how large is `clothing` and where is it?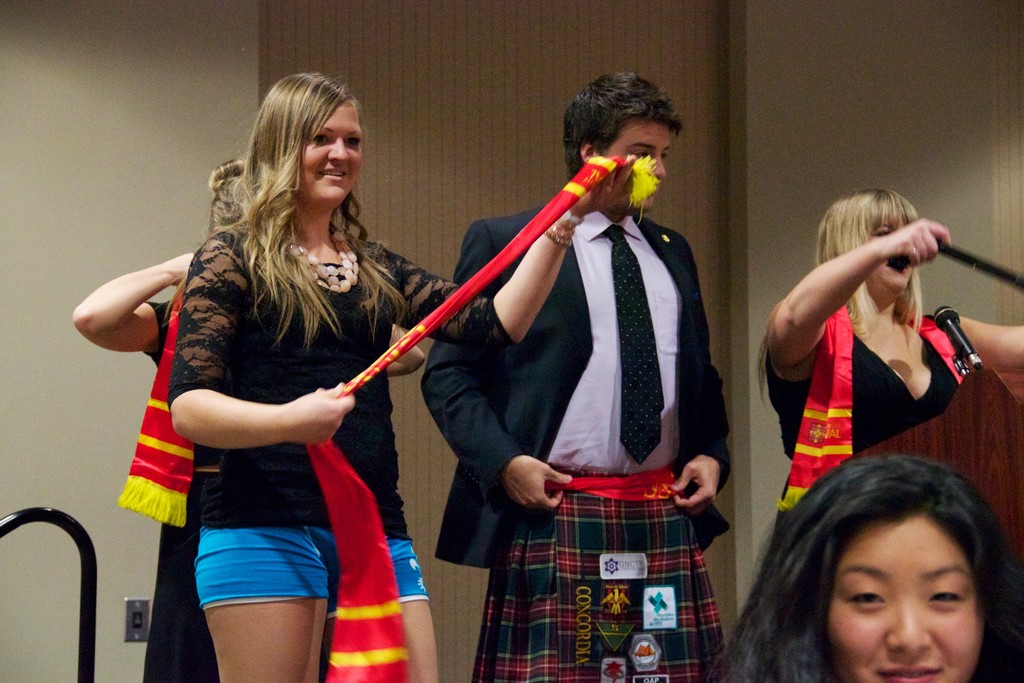
Bounding box: [763, 313, 966, 531].
